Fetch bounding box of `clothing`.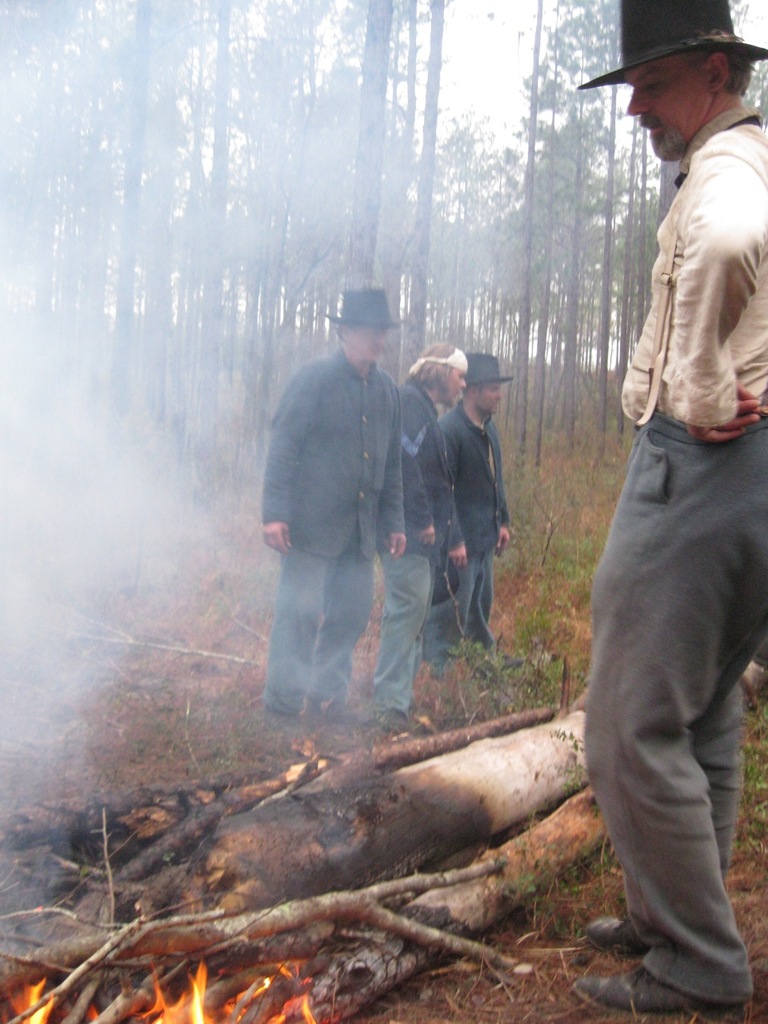
Bbox: 262/342/405/715.
